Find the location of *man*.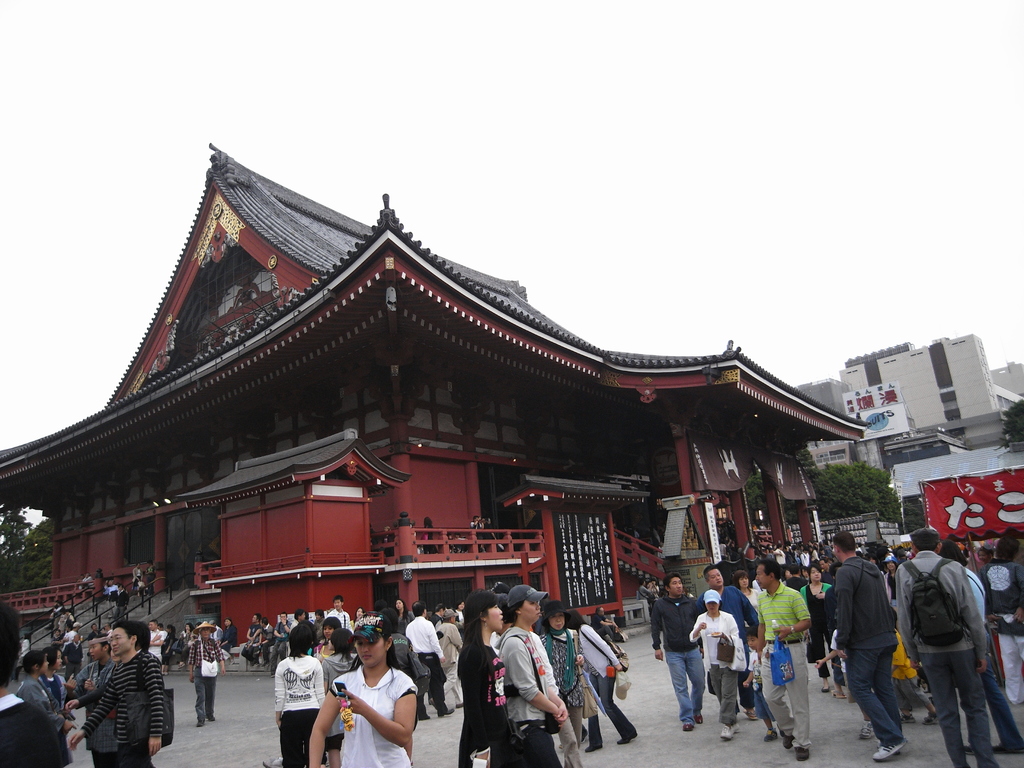
Location: Rect(409, 604, 454, 720).
